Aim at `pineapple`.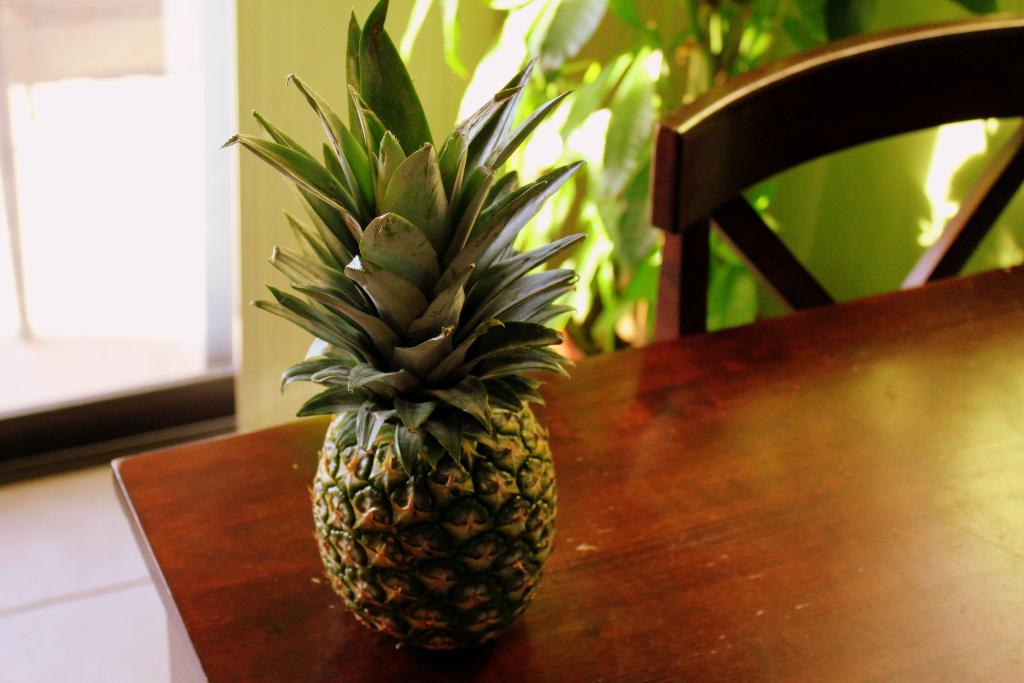
Aimed at (left=218, top=0, right=587, bottom=655).
